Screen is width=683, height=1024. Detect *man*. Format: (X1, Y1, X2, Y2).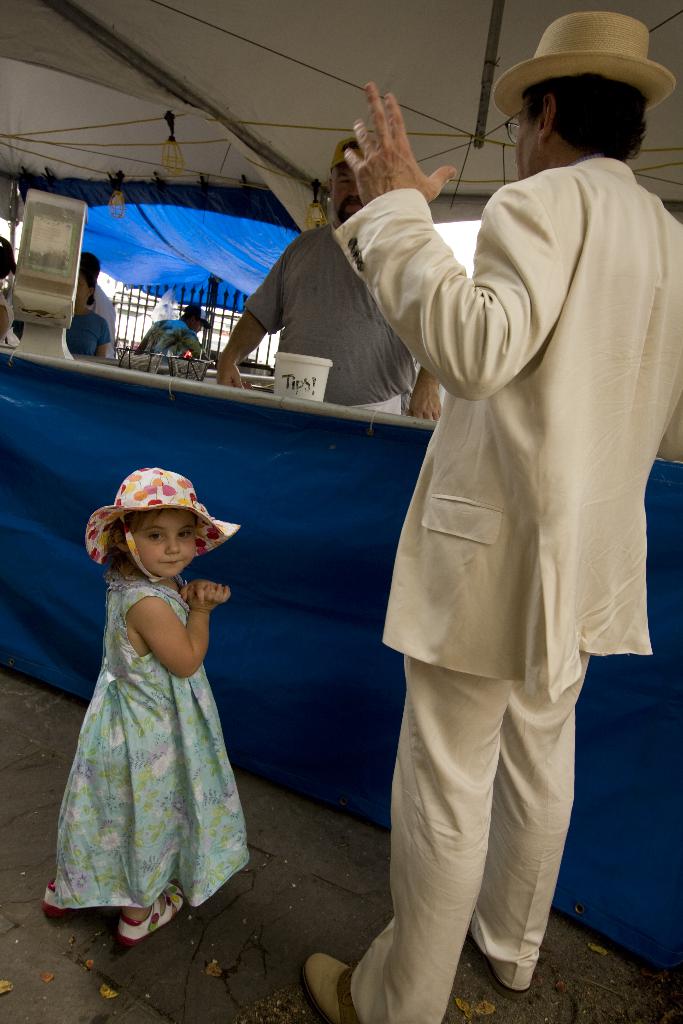
(223, 143, 438, 422).
